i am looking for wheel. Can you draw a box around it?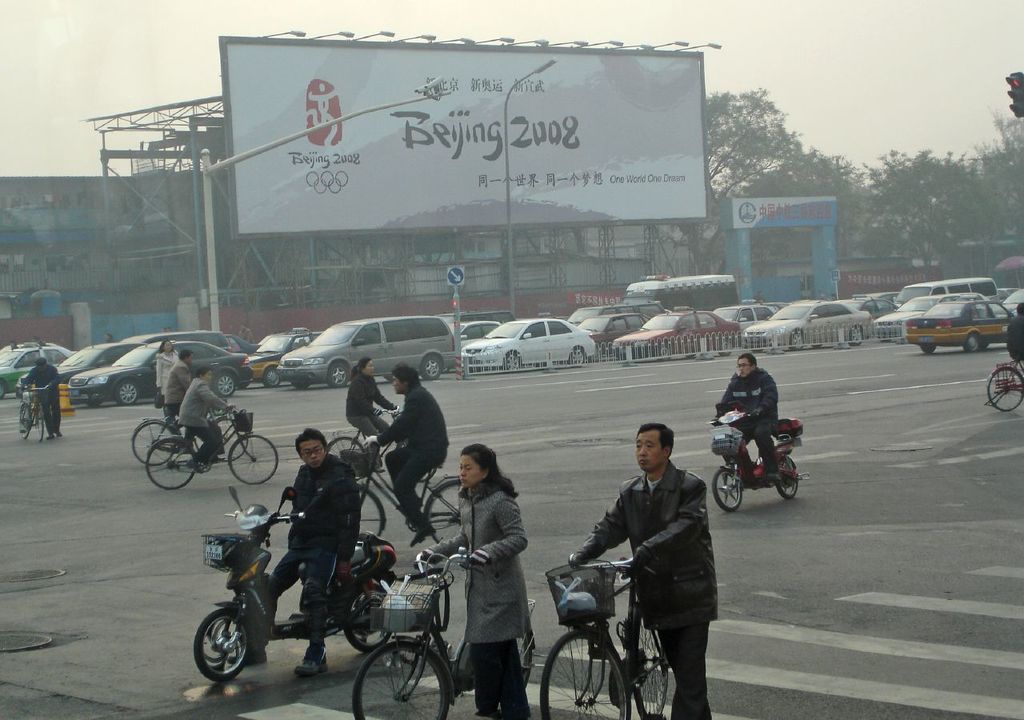
Sure, the bounding box is 720,338,732,356.
